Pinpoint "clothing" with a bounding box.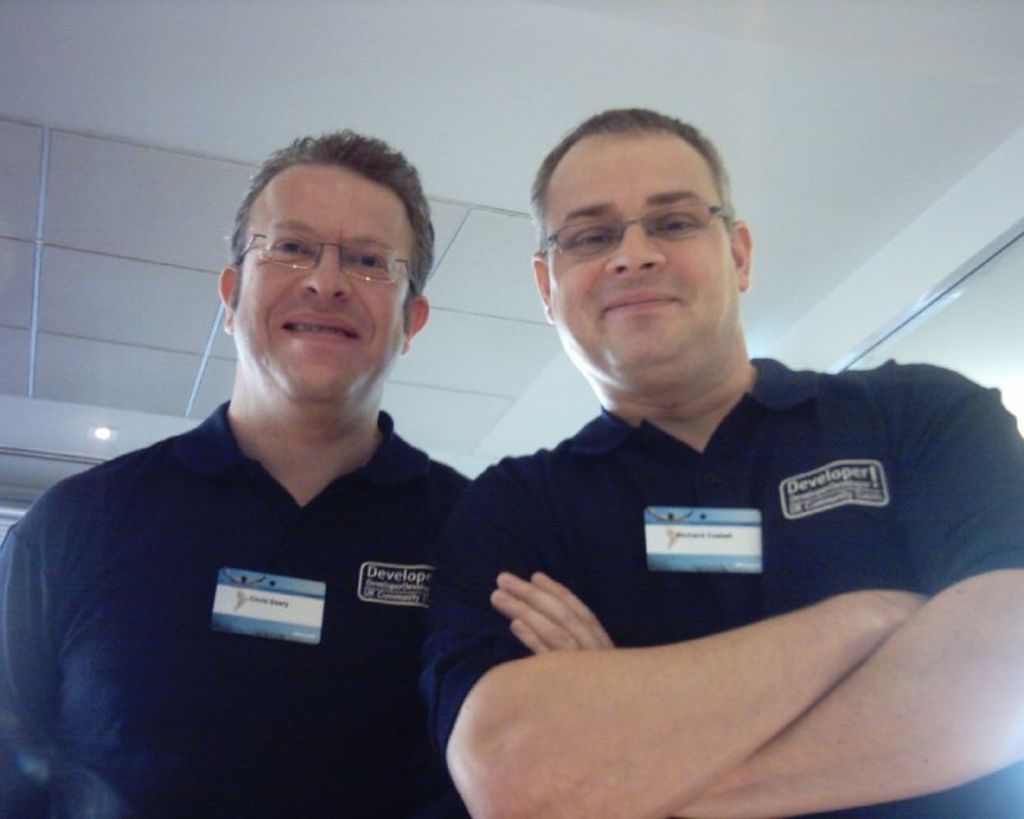
rect(425, 358, 1023, 818).
